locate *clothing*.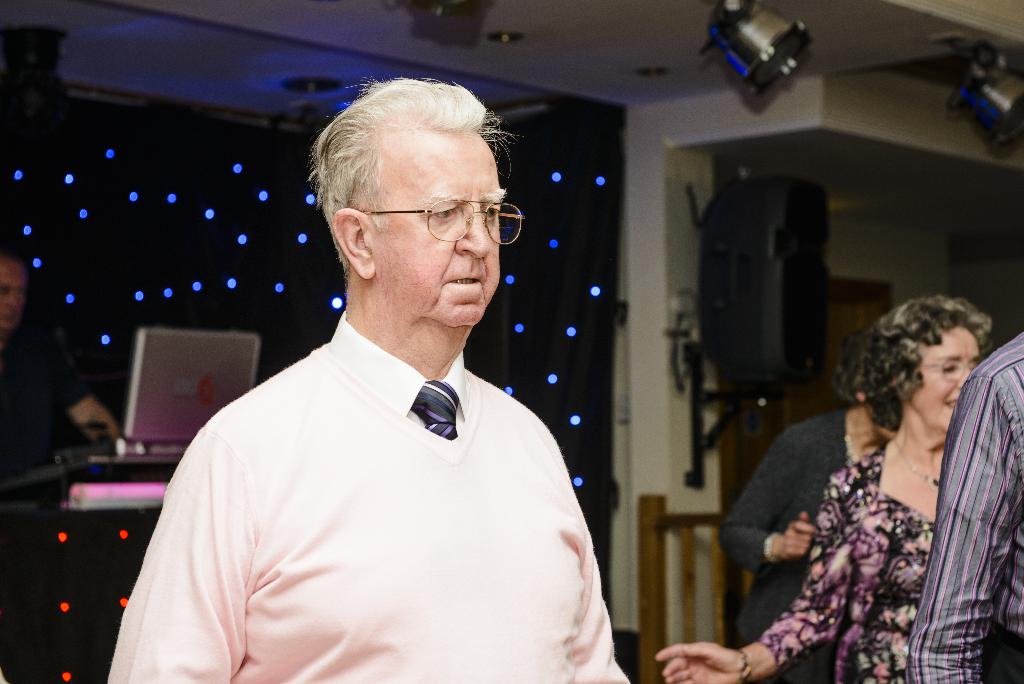
Bounding box: locate(0, 314, 87, 683).
